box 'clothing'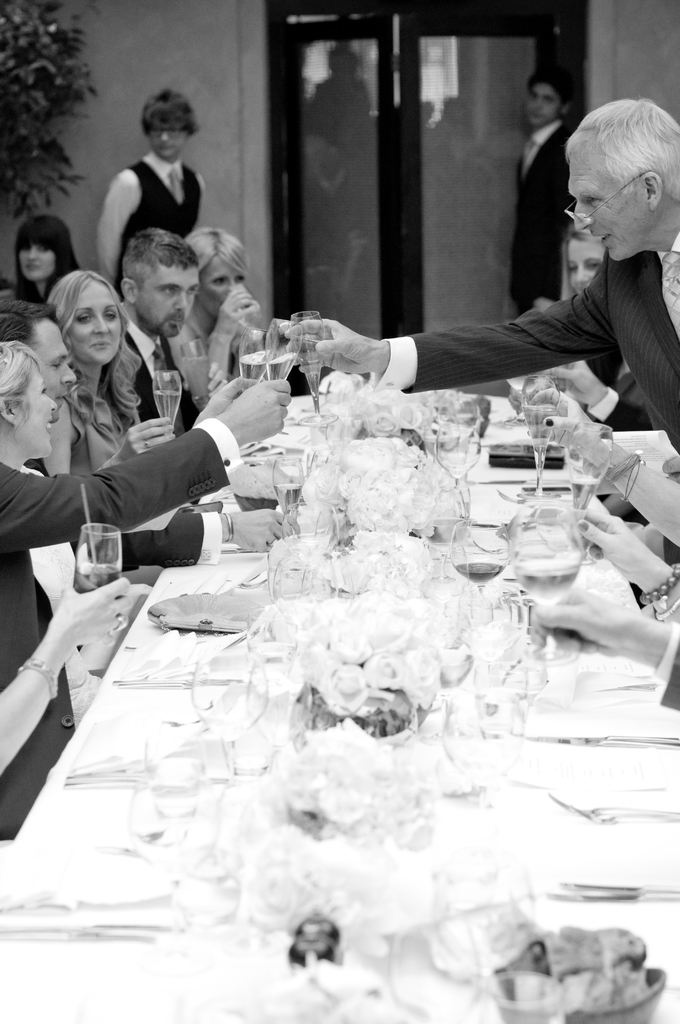
0,406,250,819
